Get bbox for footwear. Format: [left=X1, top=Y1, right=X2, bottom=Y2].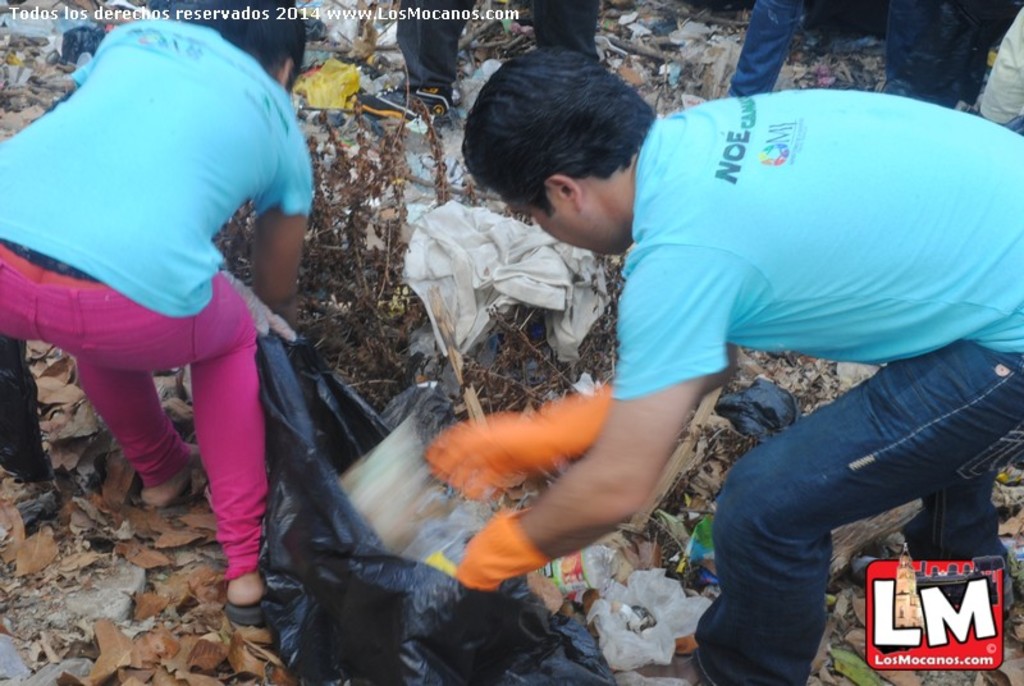
[left=847, top=540, right=1009, bottom=613].
